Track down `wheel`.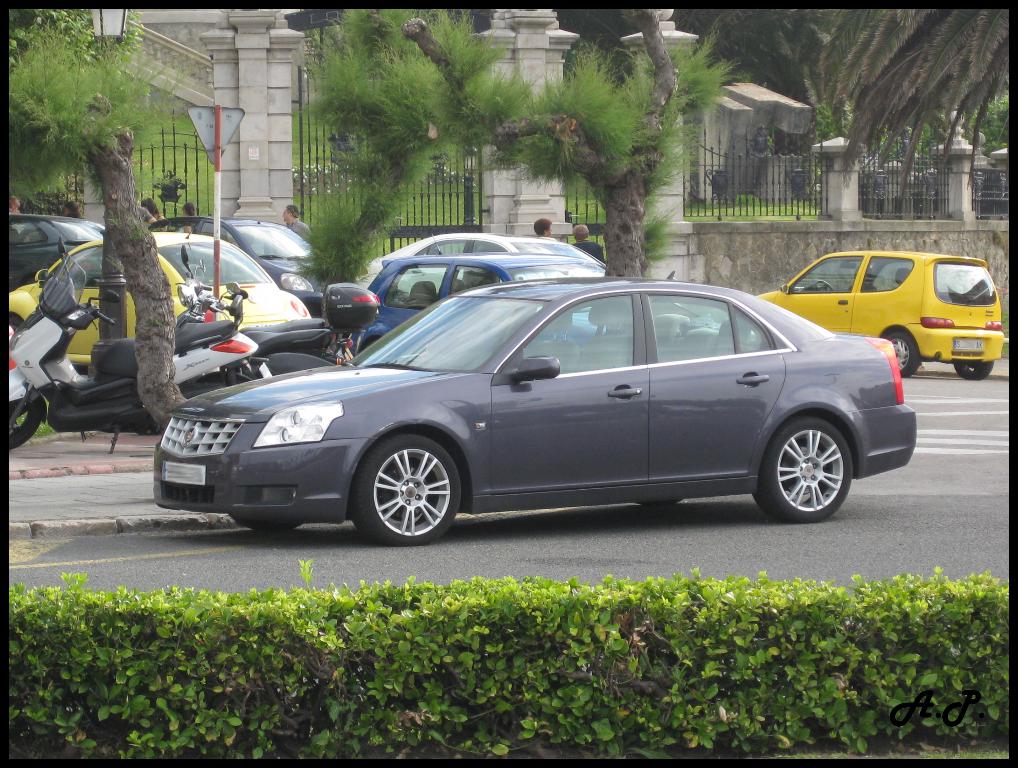
Tracked to crop(6, 392, 46, 446).
